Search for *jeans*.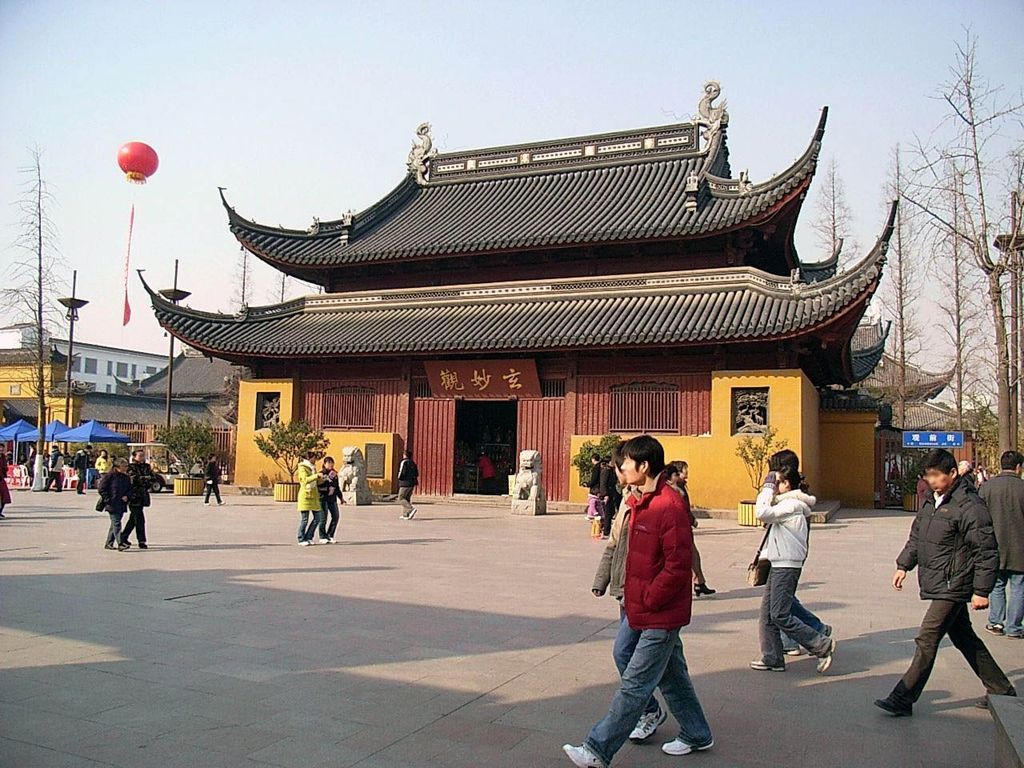
Found at 750,560,813,675.
